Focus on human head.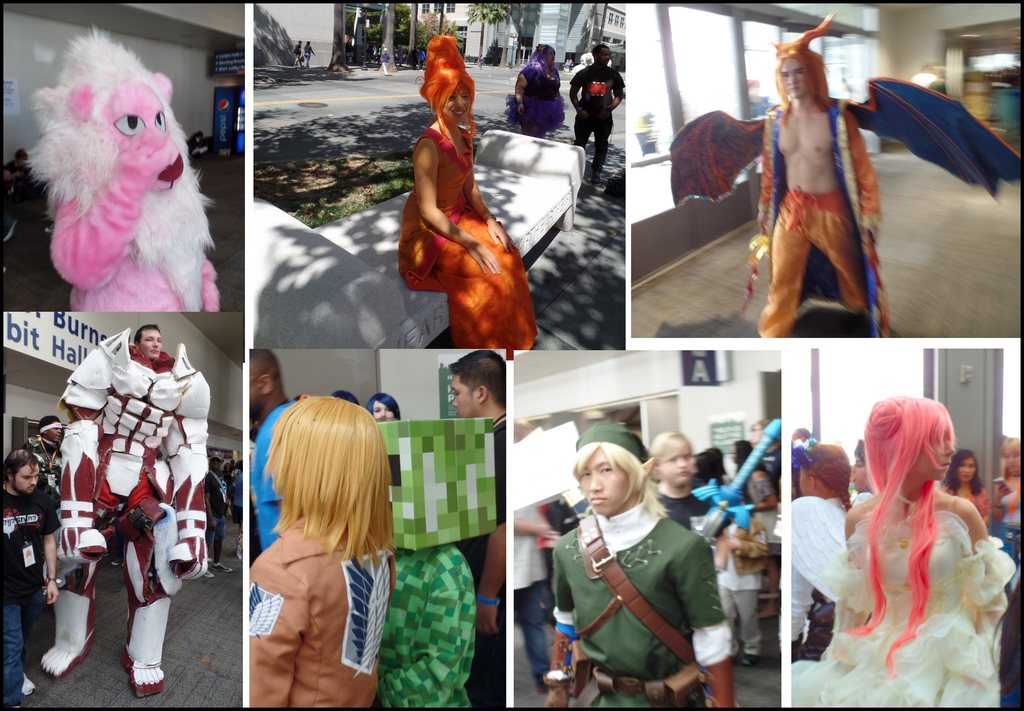
Focused at 792, 427, 811, 439.
